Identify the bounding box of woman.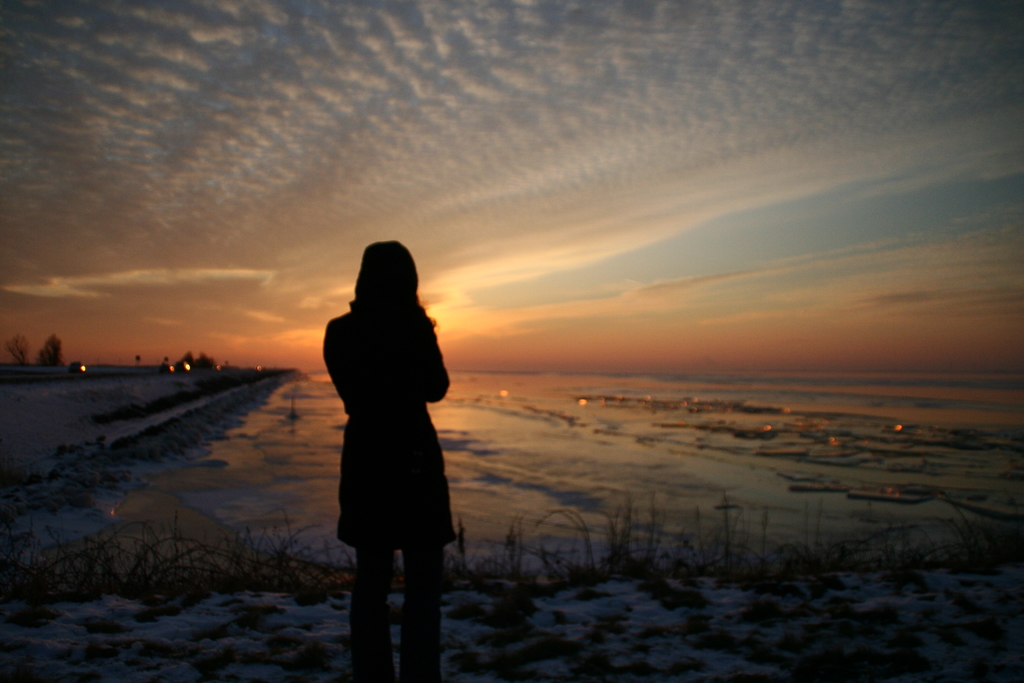
locate(308, 226, 467, 655).
